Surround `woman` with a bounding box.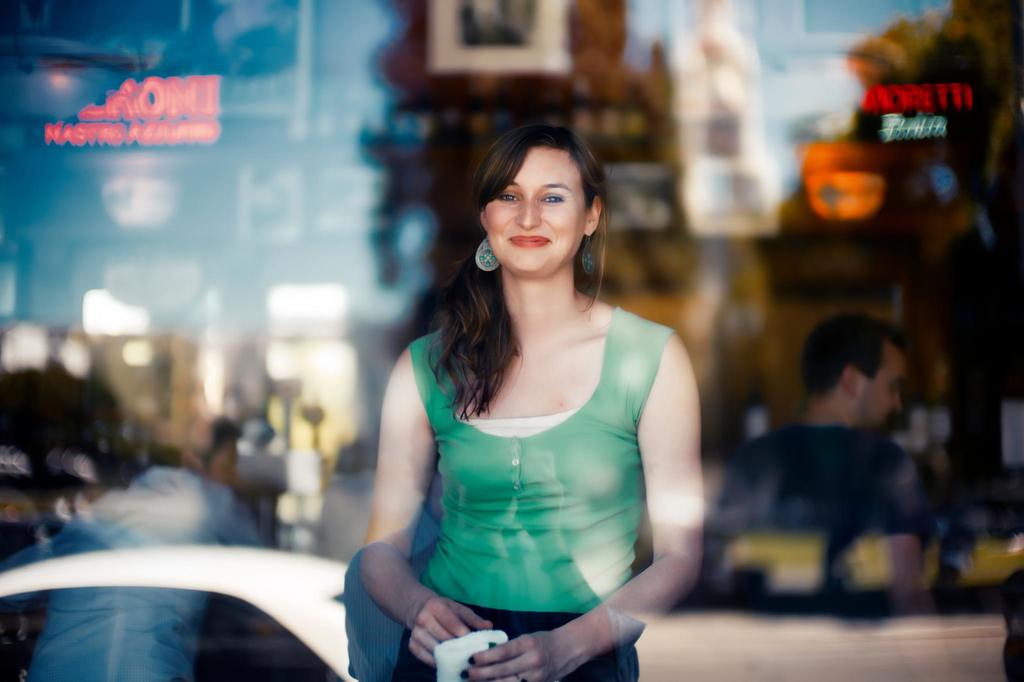
bbox(343, 101, 707, 651).
